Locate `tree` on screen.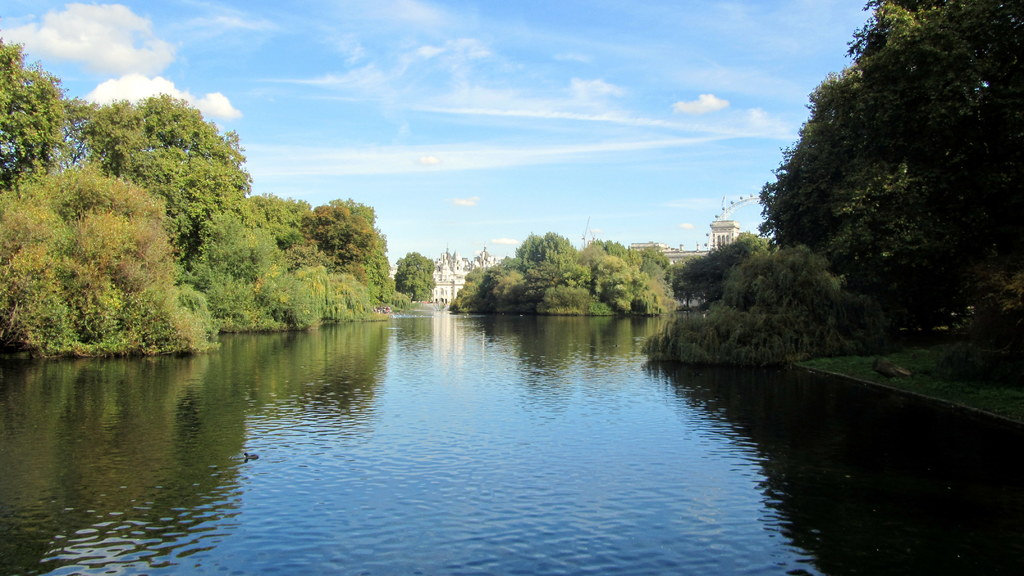
On screen at BBox(0, 29, 81, 180).
